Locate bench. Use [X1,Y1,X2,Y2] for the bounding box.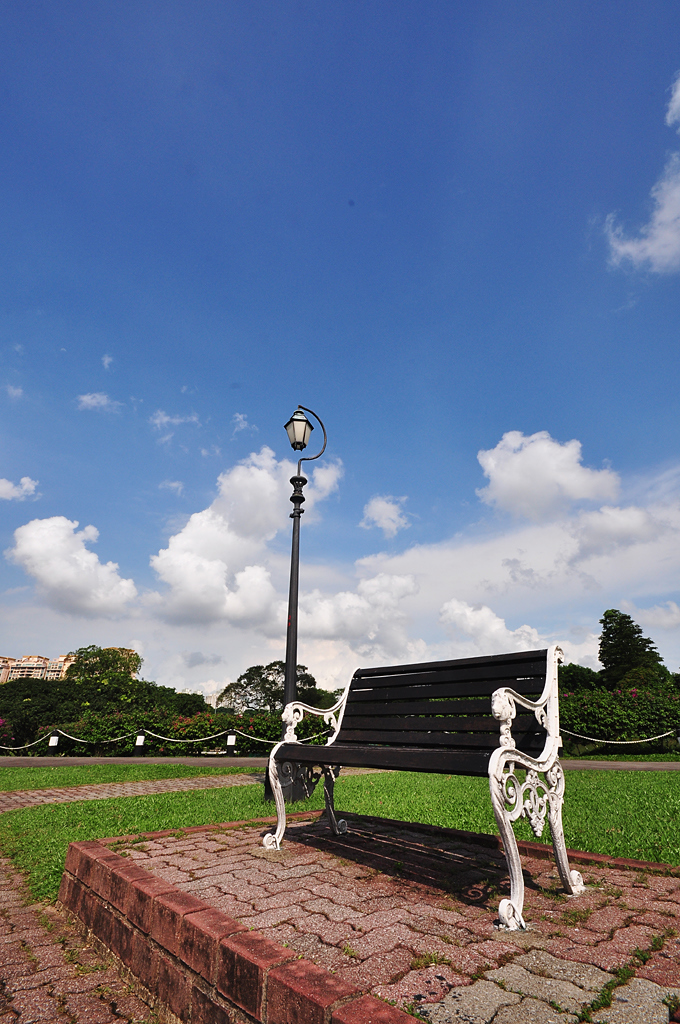
[266,651,582,921].
